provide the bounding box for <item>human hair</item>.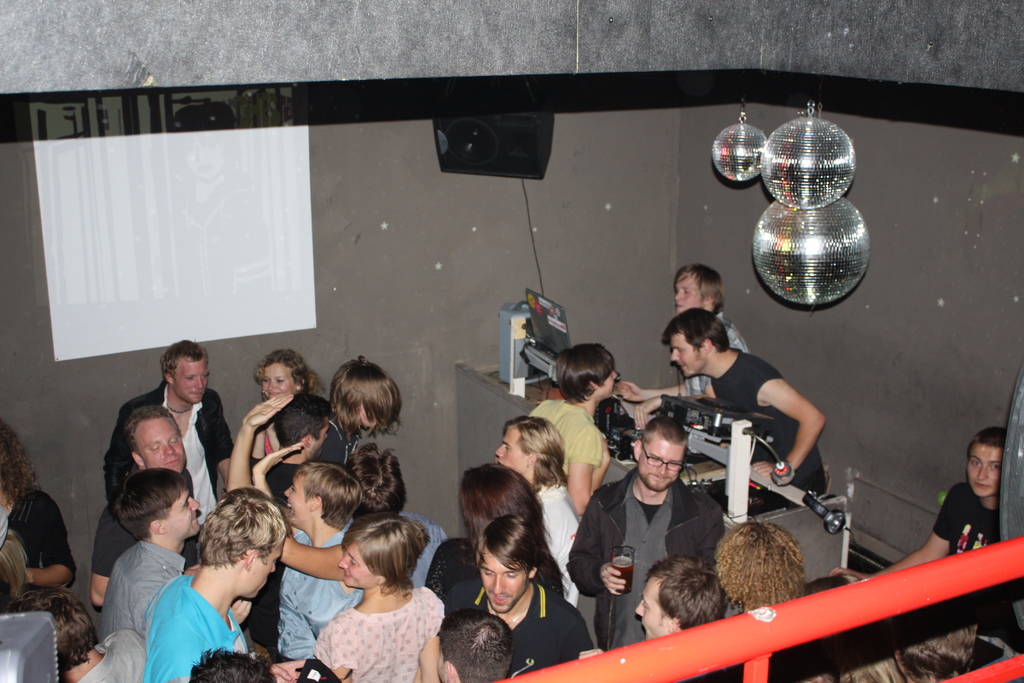
BBox(659, 307, 731, 352).
